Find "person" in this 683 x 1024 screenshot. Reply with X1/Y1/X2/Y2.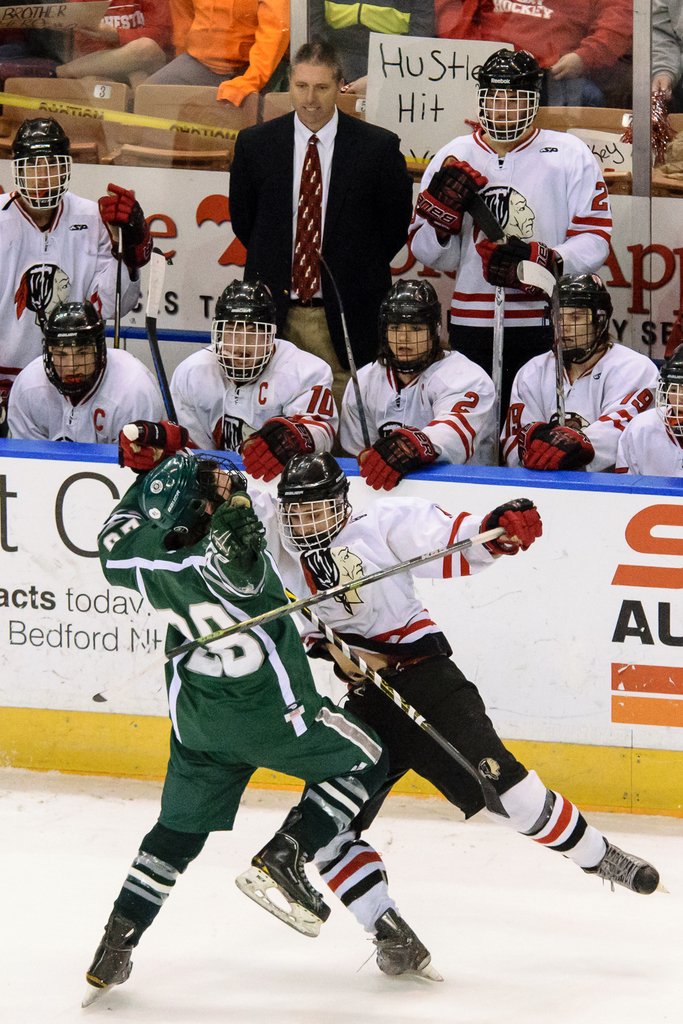
83/450/389/989.
